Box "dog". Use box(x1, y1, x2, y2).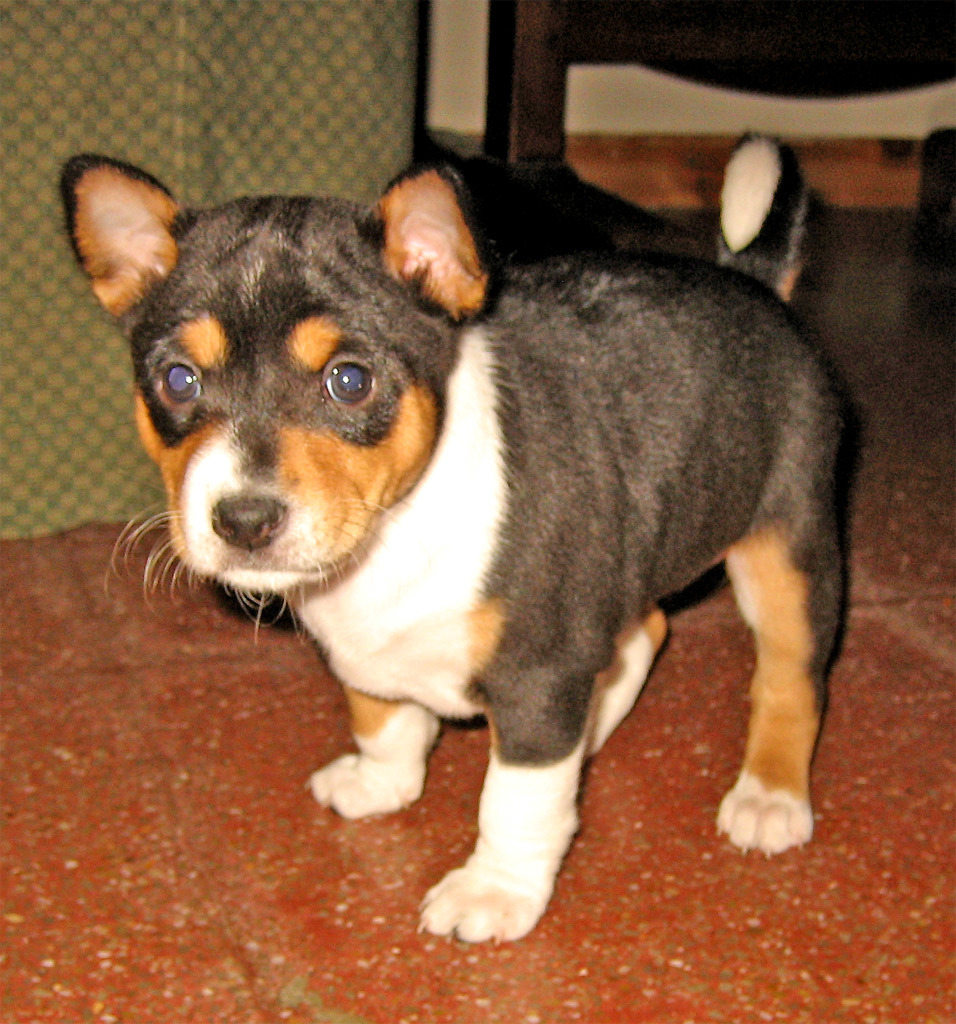
box(61, 130, 850, 949).
